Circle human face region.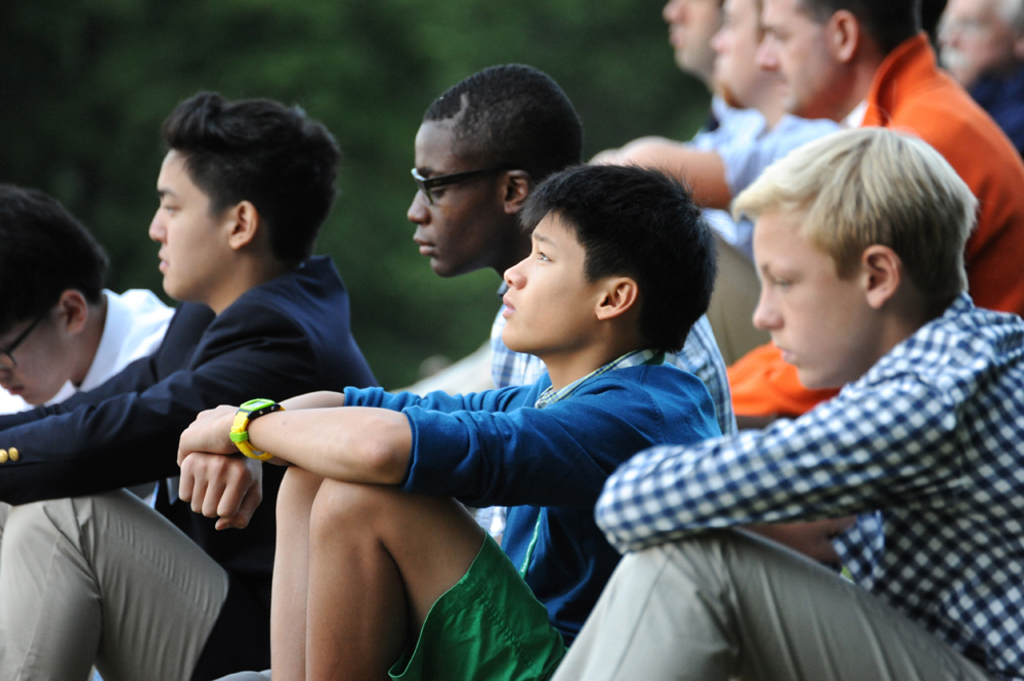
Region: (659, 1, 721, 75).
